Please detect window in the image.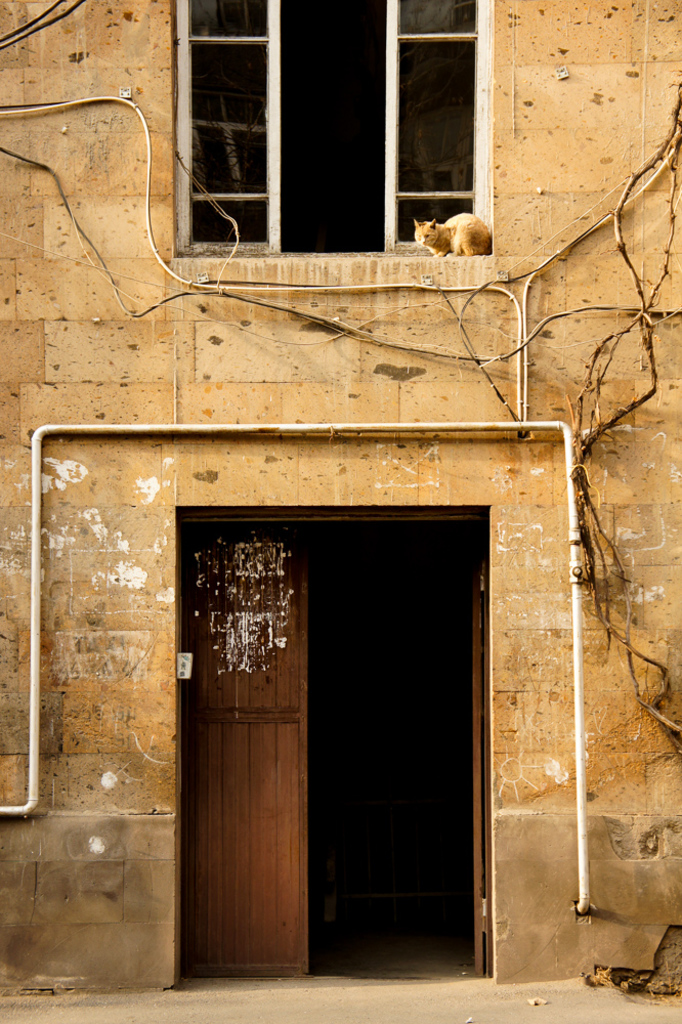
[148, 0, 523, 276].
